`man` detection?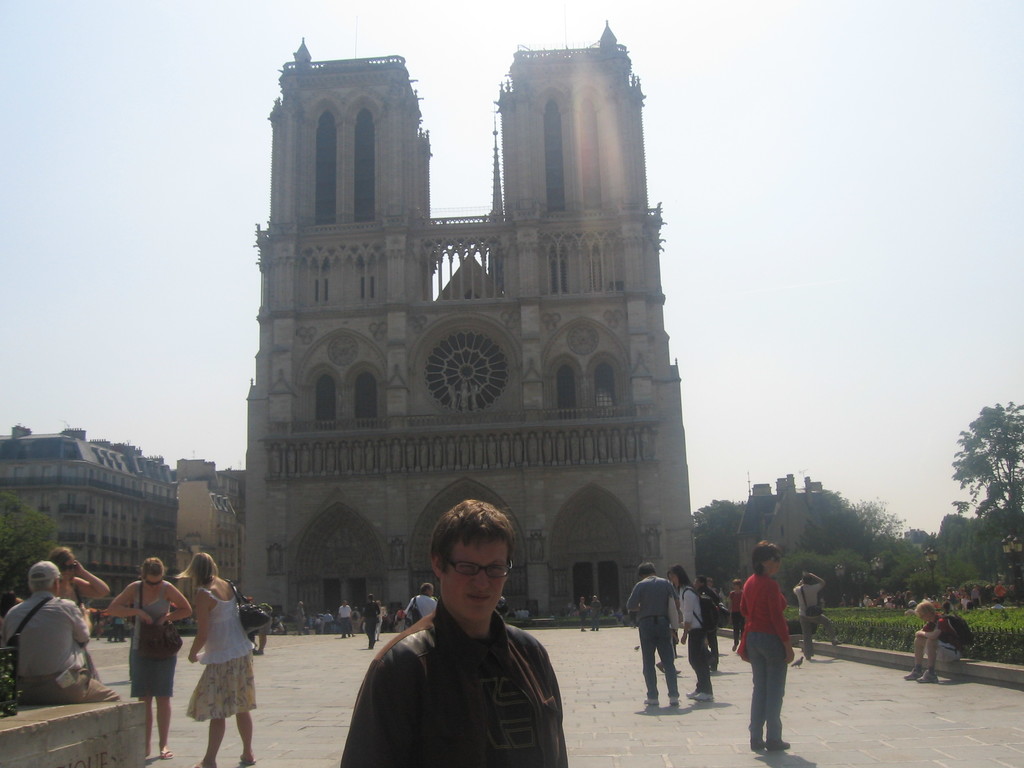
bbox(625, 561, 681, 703)
